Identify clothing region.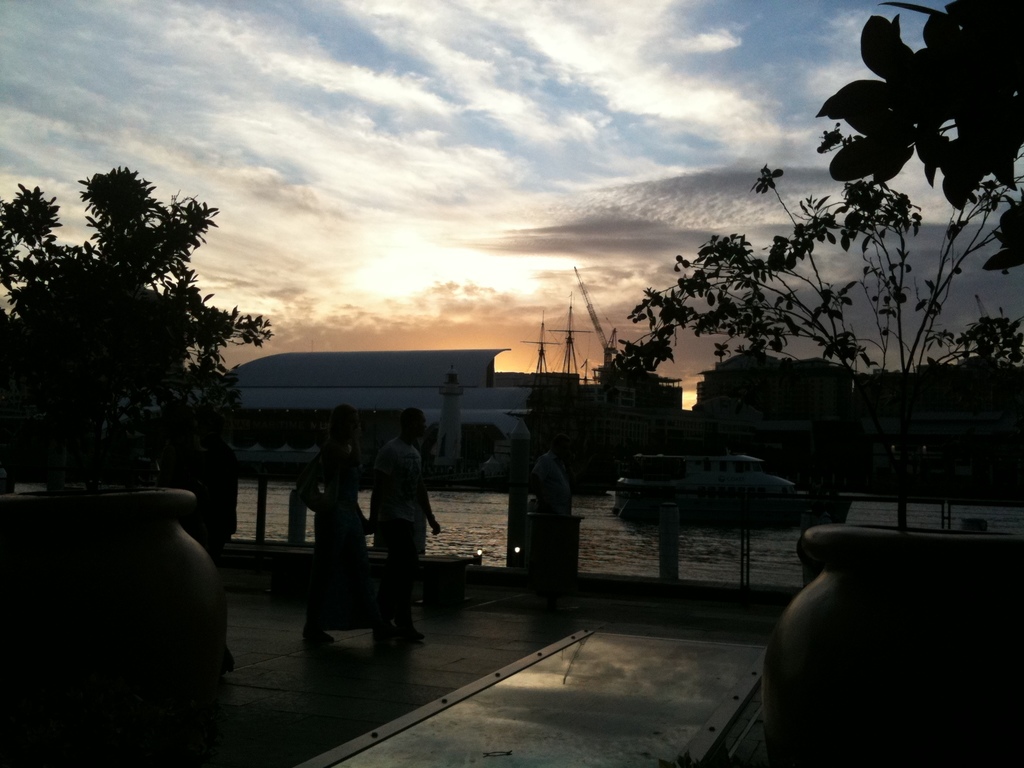
Region: box=[298, 442, 377, 630].
